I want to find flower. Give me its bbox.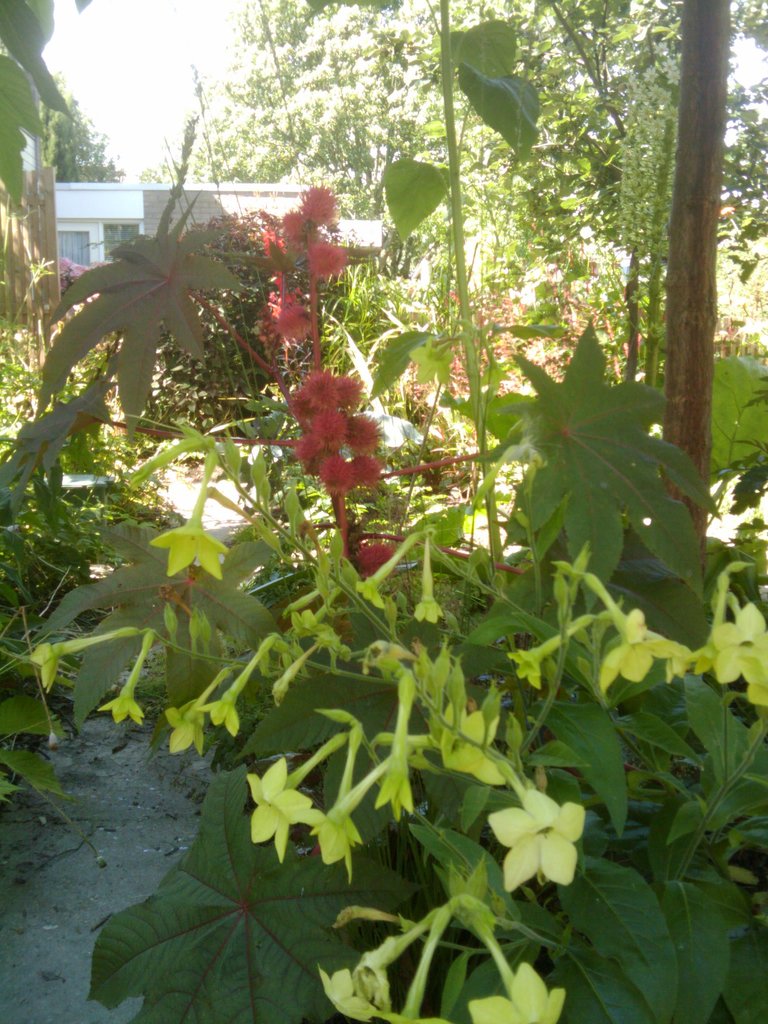
l=100, t=636, r=151, b=730.
